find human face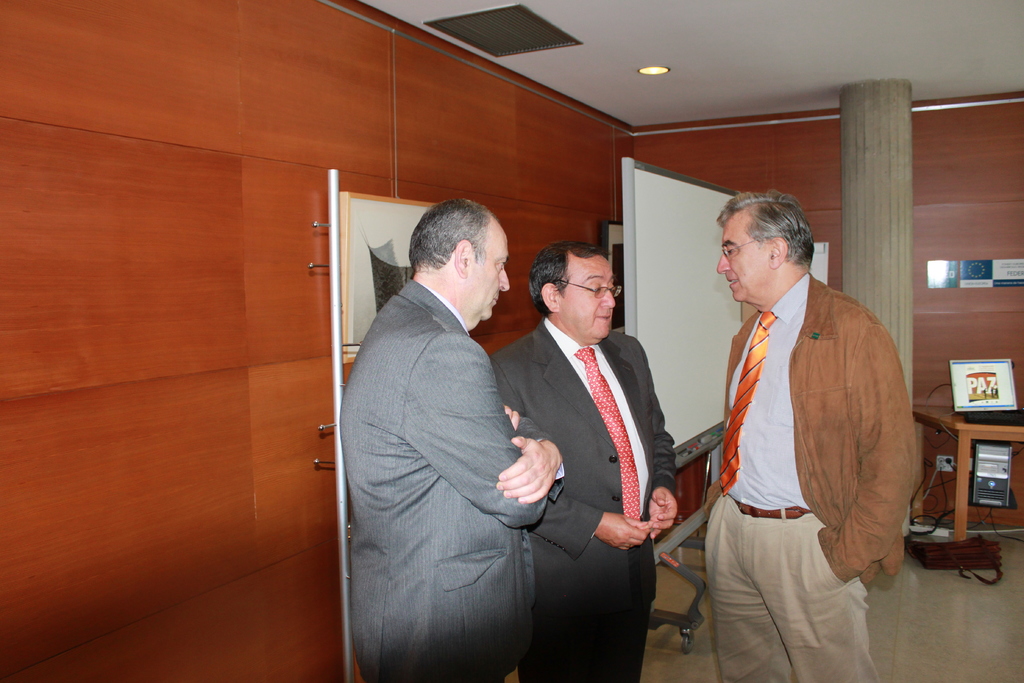
detection(717, 213, 772, 303)
